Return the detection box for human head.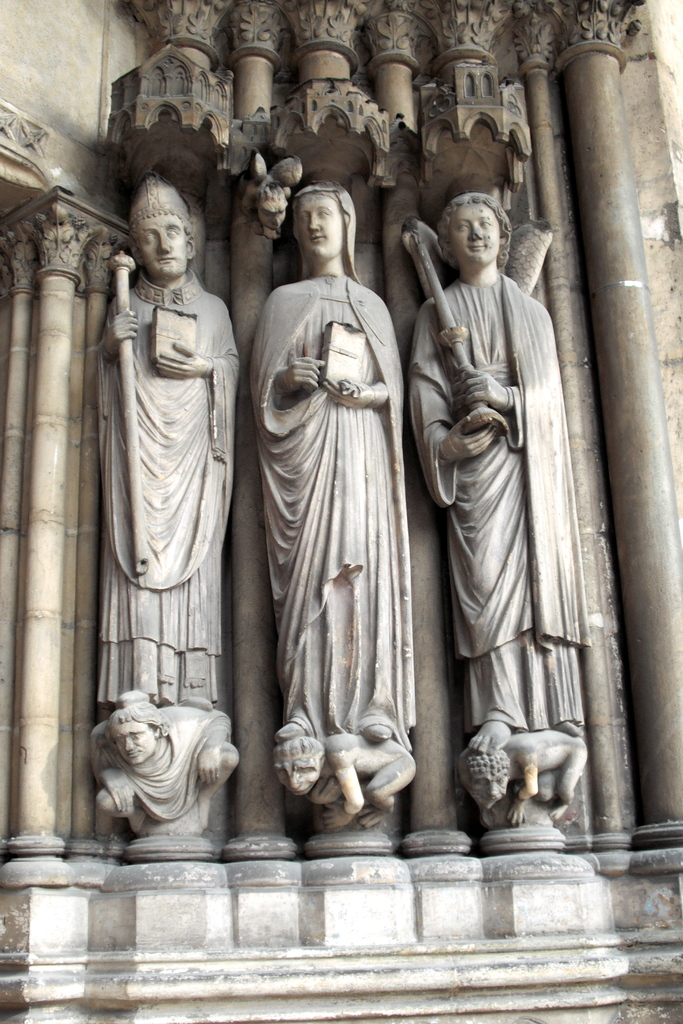
bbox(133, 209, 197, 284).
